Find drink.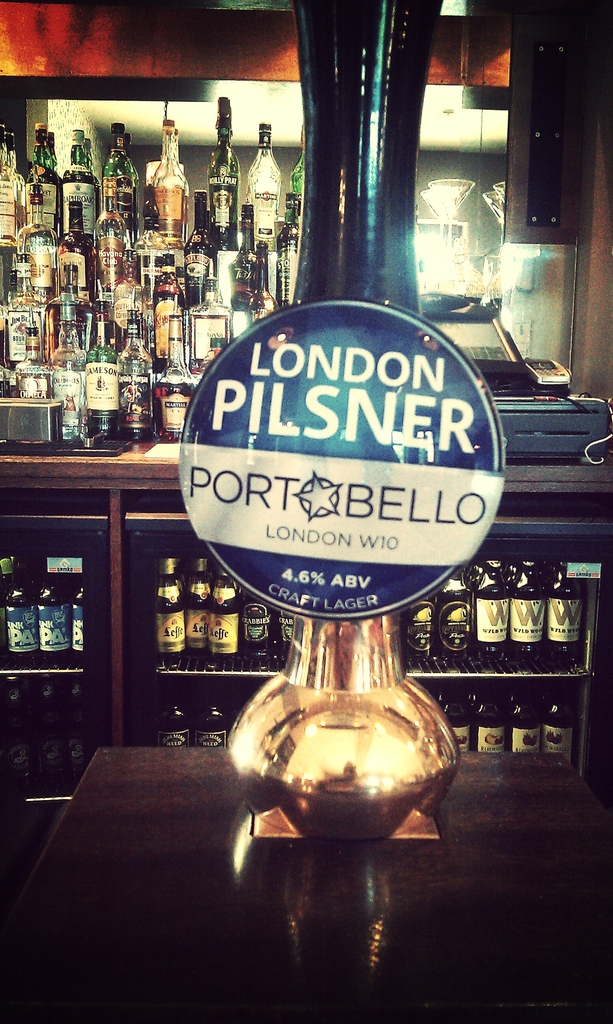
crop(4, 553, 36, 660).
